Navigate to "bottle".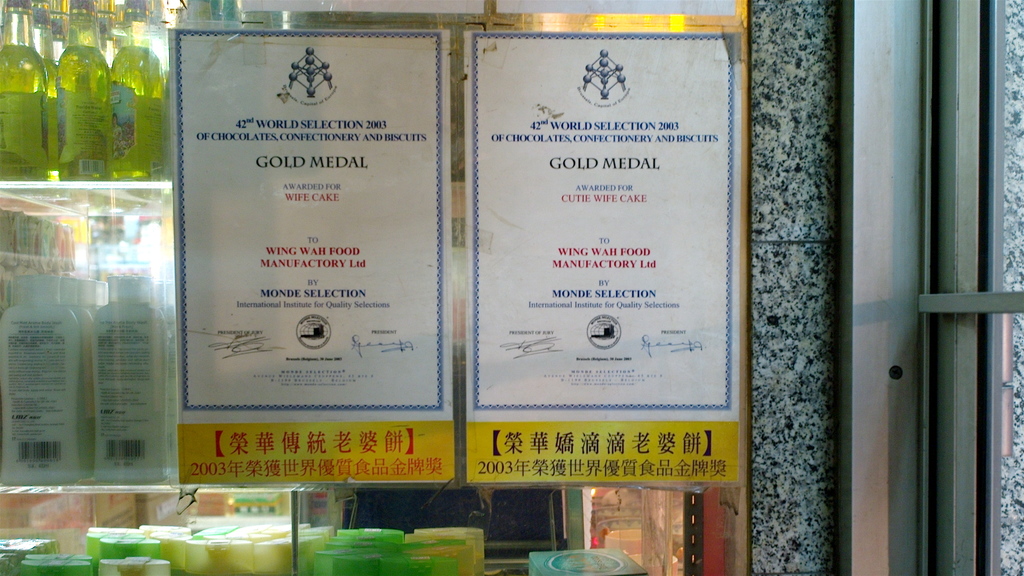
Navigation target: [left=82, top=254, right=168, bottom=471].
